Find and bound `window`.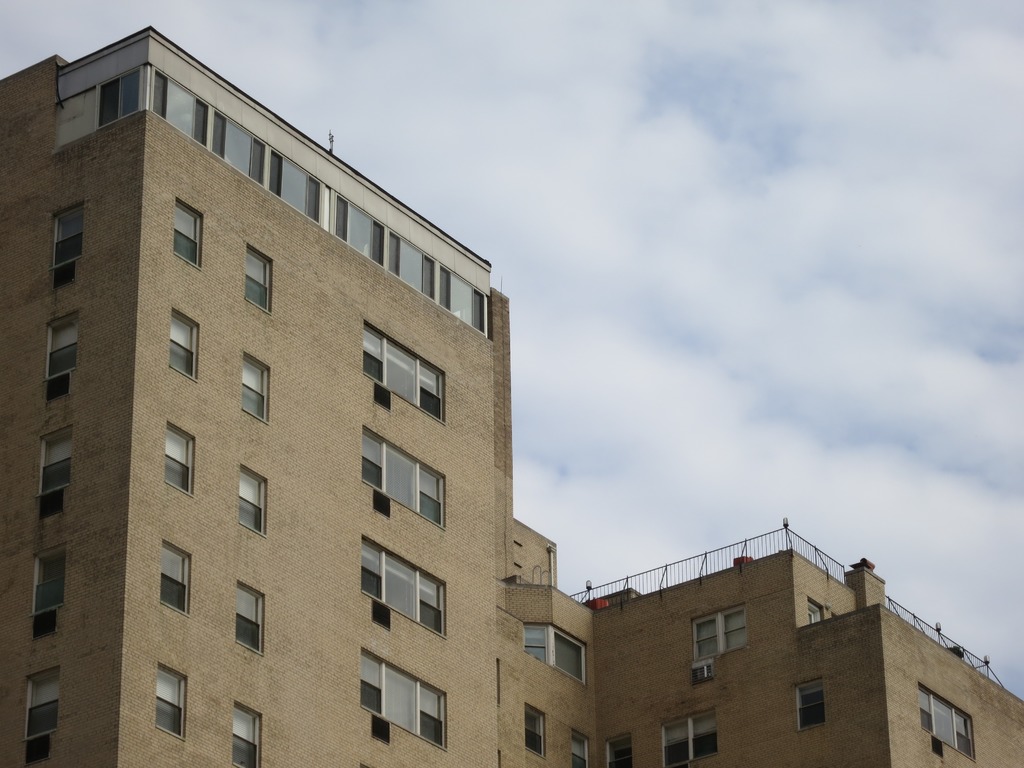
Bound: [left=54, top=211, right=82, bottom=291].
